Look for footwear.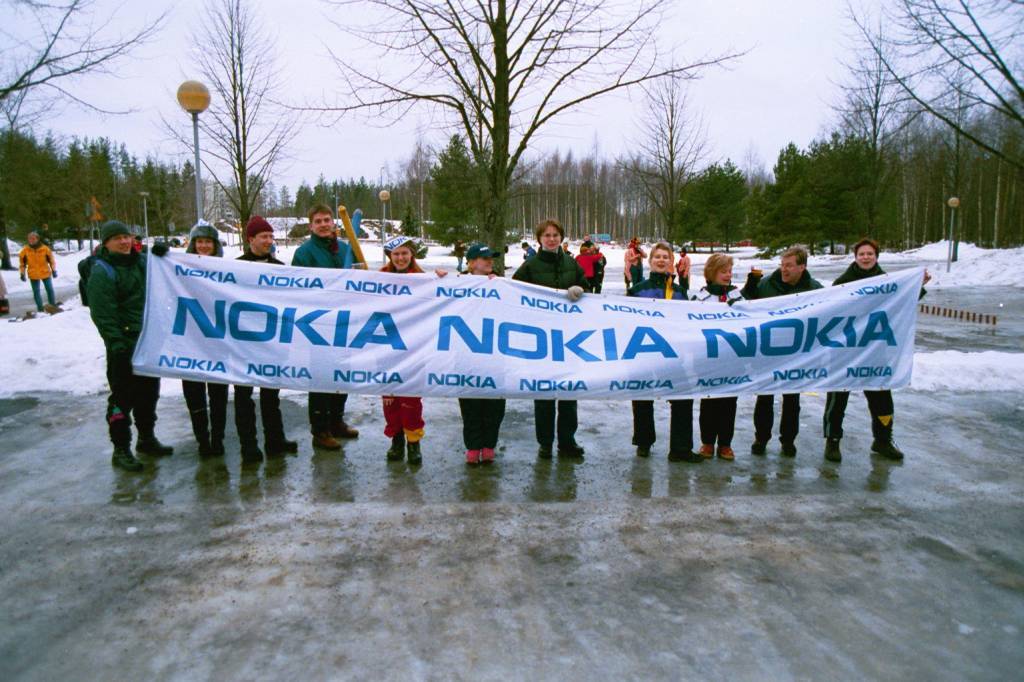
Found: rect(782, 442, 796, 457).
